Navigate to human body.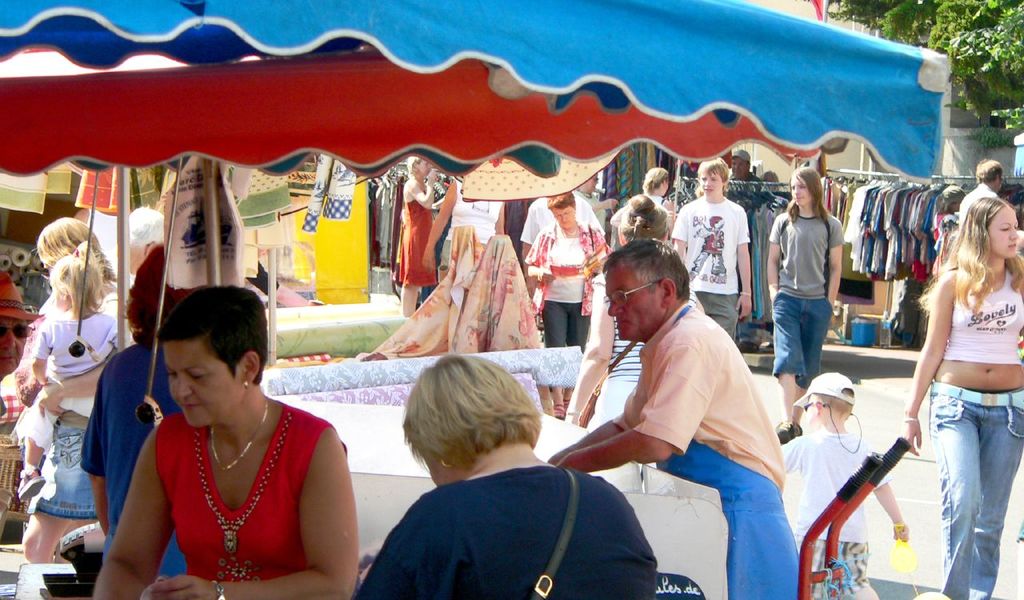
Navigation target: 0:294:129:599.
